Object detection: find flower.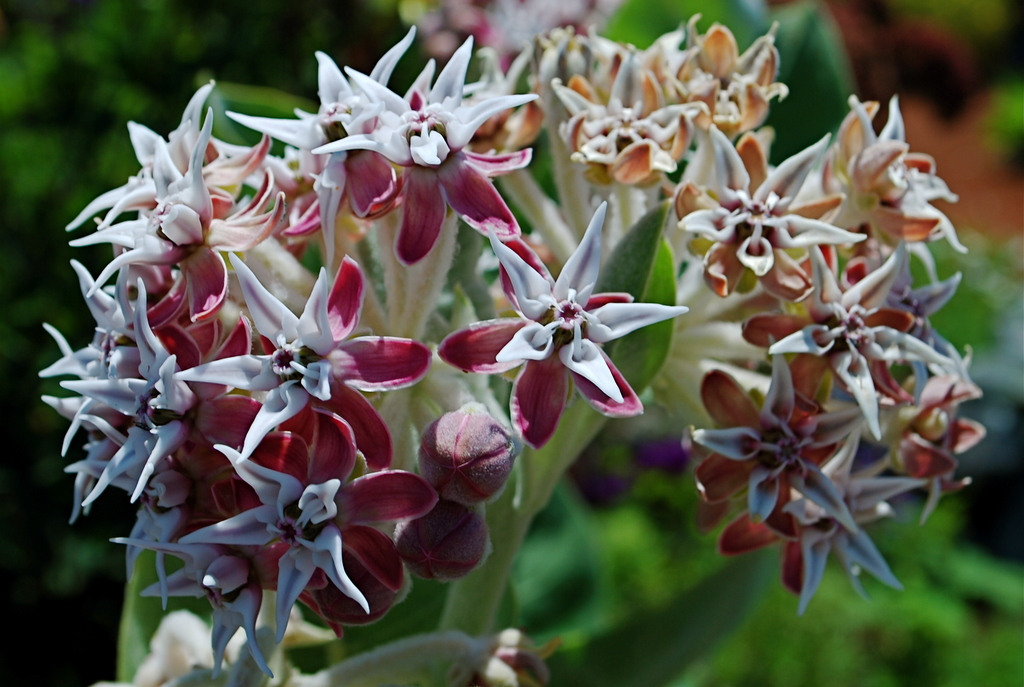
crop(391, 509, 493, 588).
